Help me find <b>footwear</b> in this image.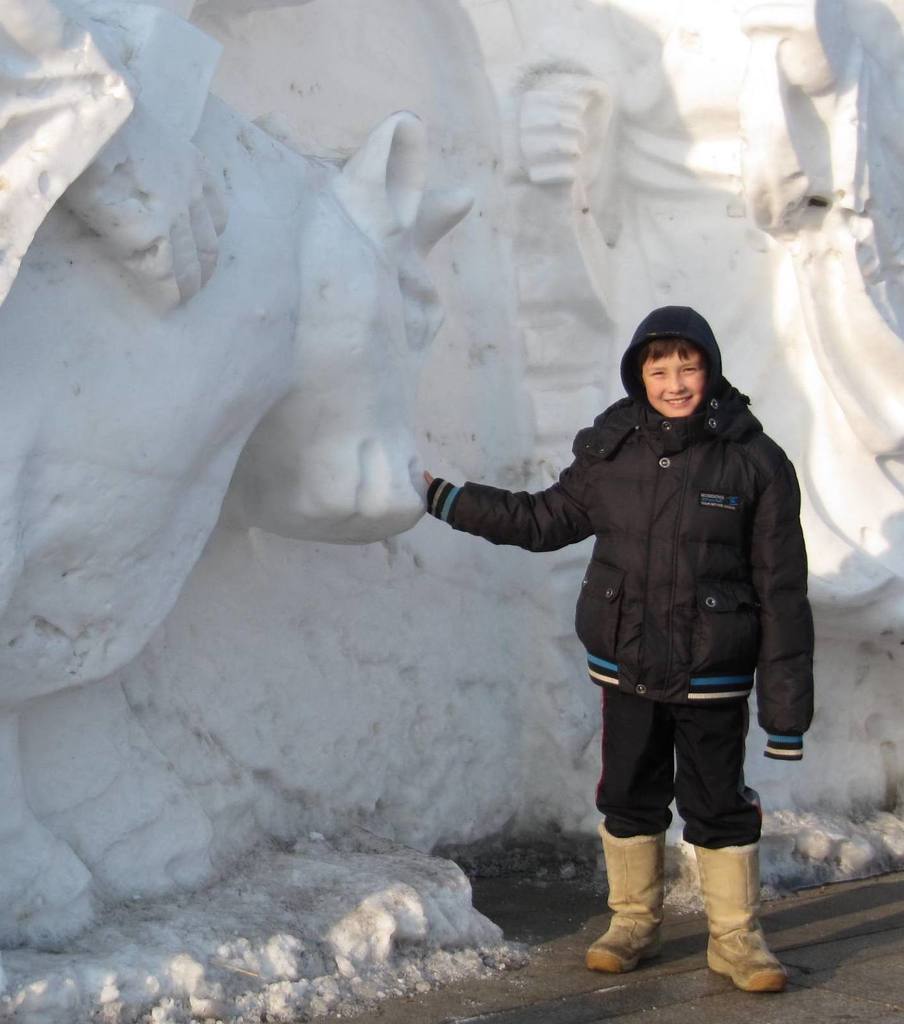
Found it: l=712, t=880, r=791, b=1001.
